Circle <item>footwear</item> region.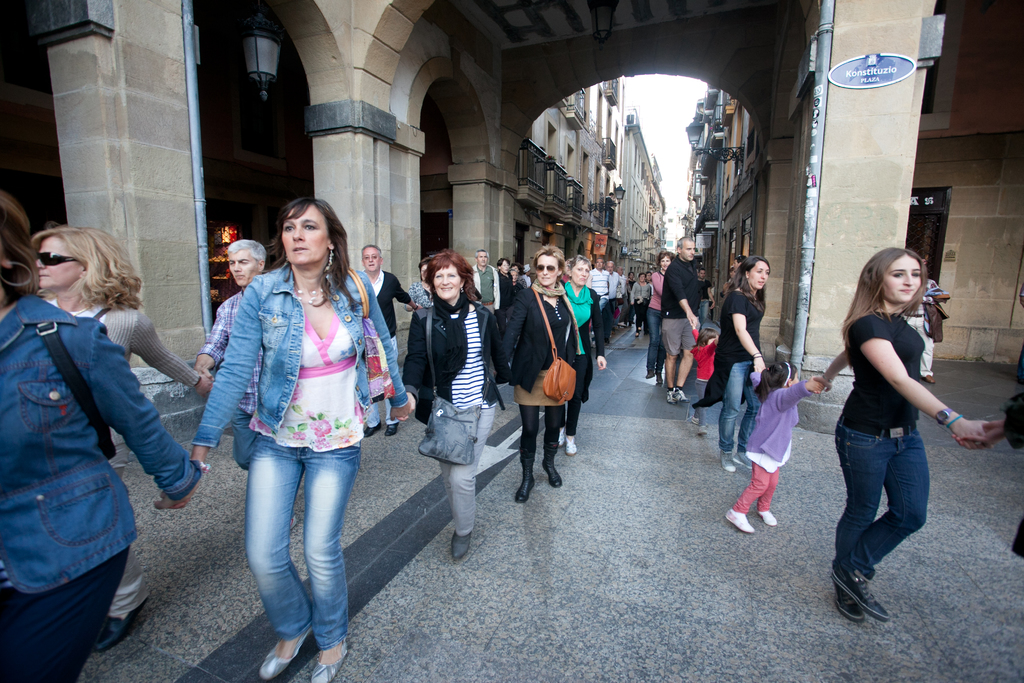
Region: (563,436,575,454).
